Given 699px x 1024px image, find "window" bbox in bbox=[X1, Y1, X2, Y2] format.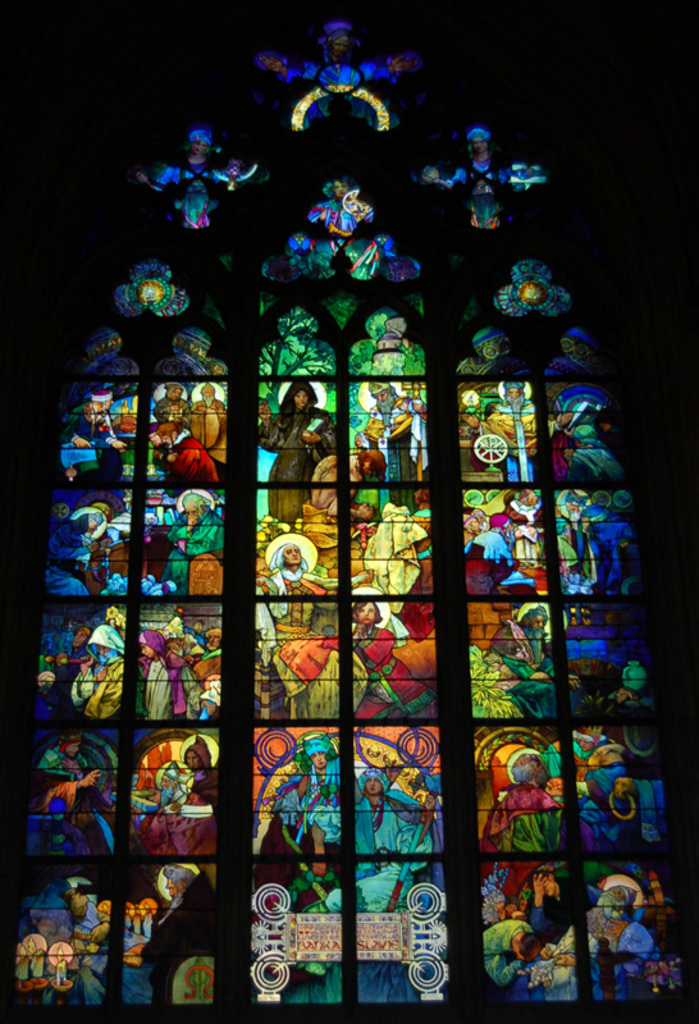
bbox=[0, 0, 698, 1023].
